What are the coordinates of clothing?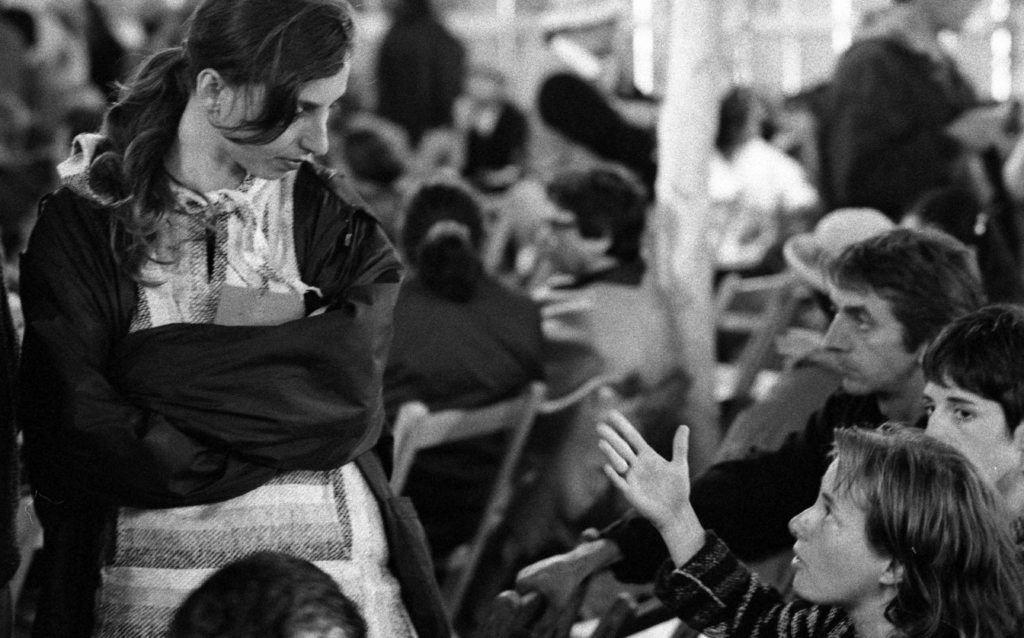
689, 351, 863, 521.
